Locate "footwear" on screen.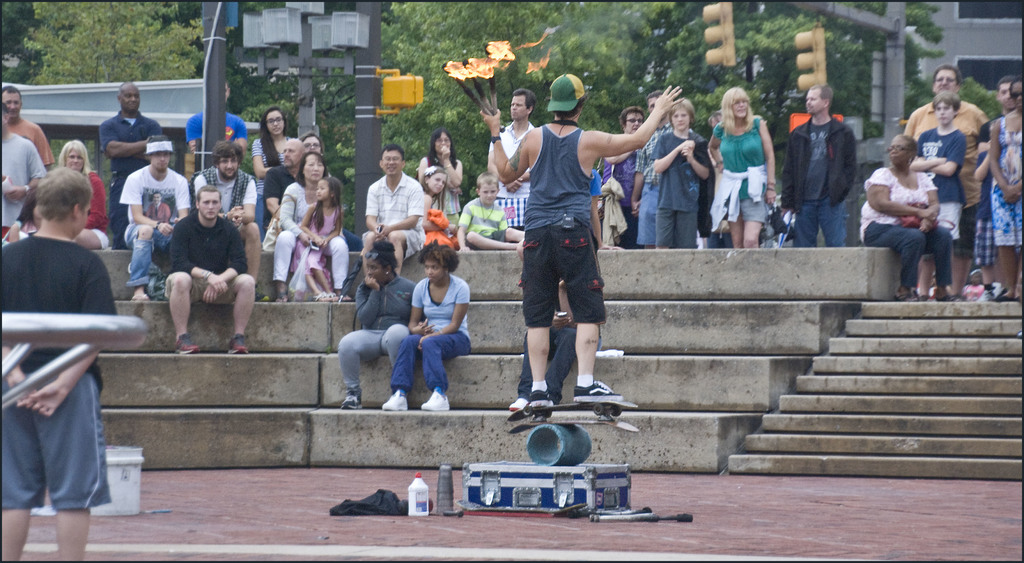
On screen at box(513, 396, 524, 410).
